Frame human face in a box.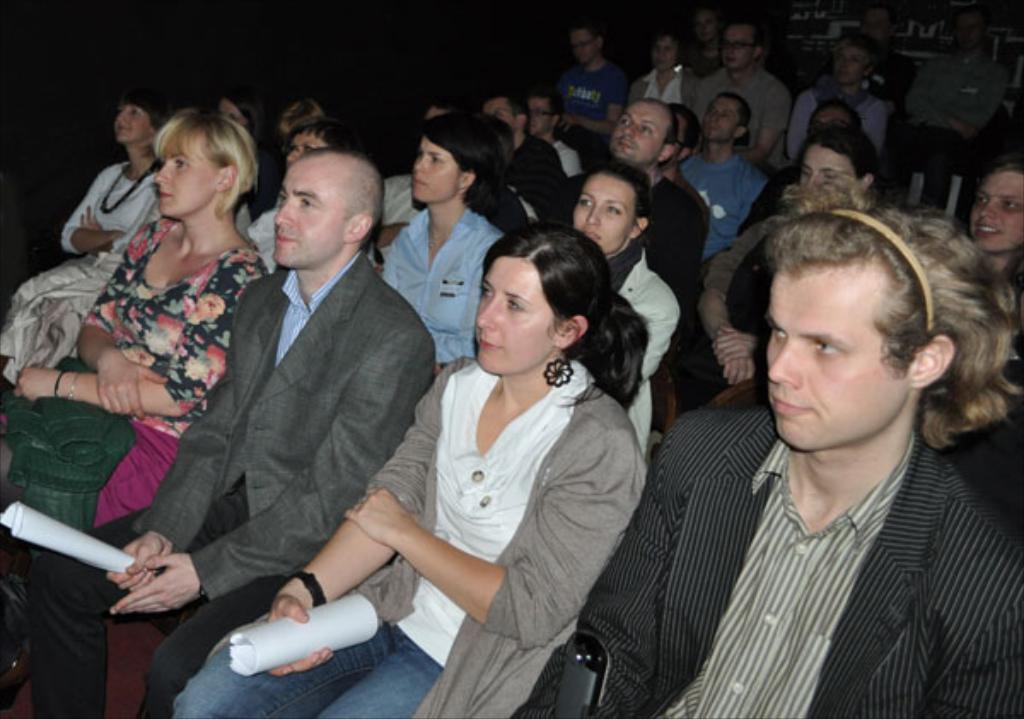
BBox(766, 258, 905, 446).
